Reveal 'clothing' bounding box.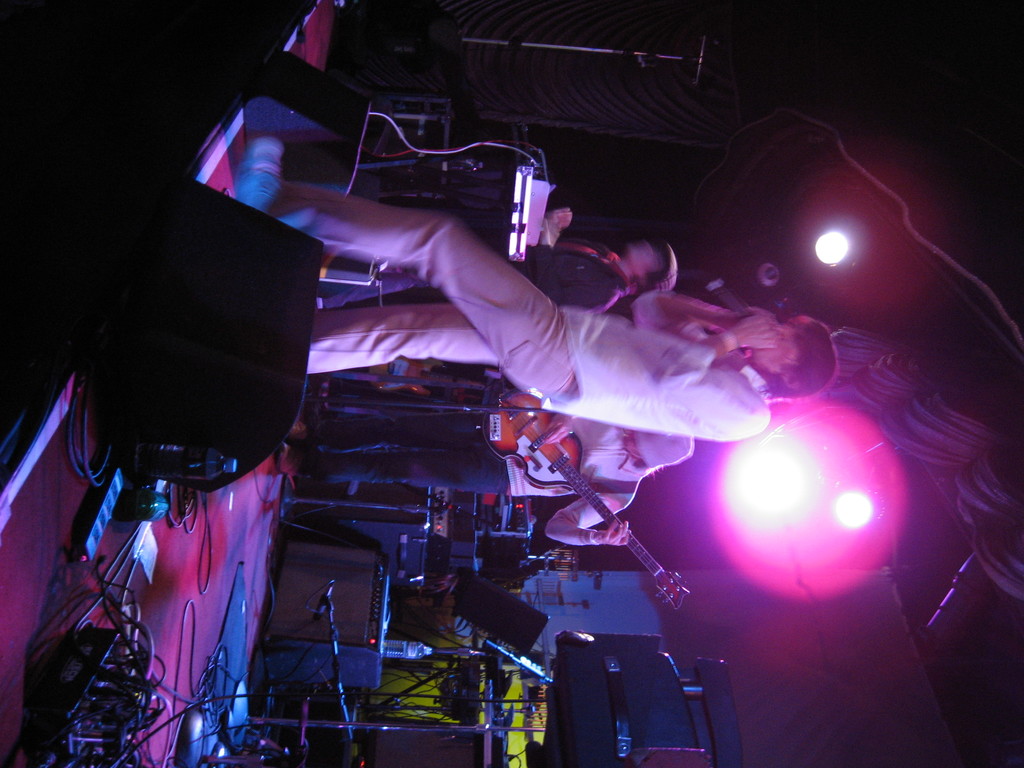
Revealed: 520,233,630,314.
